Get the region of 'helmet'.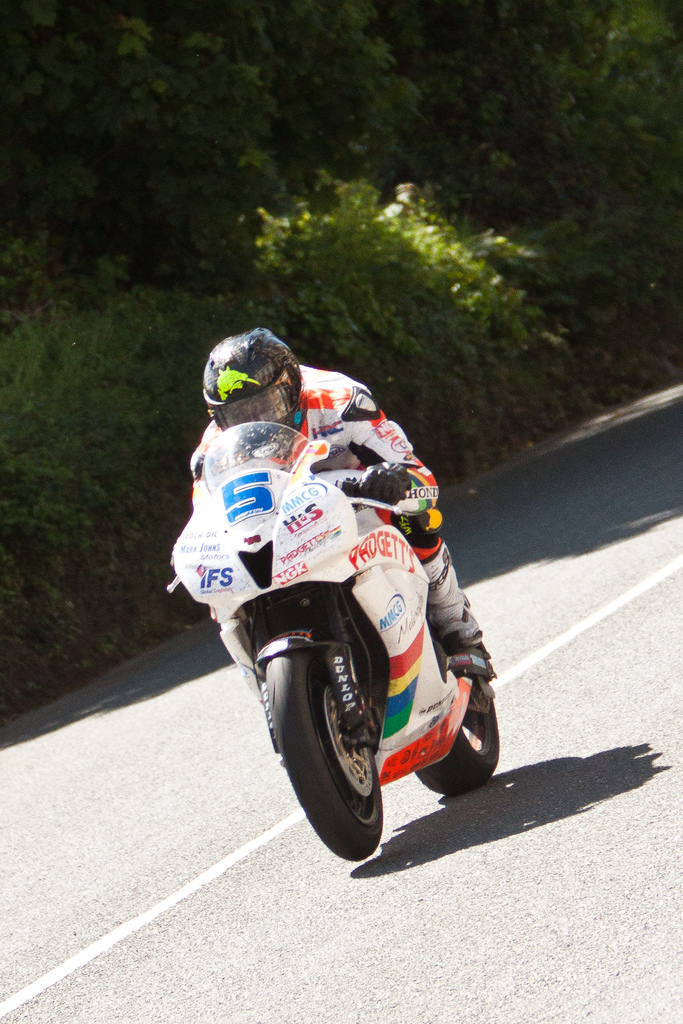
x1=205, y1=328, x2=306, y2=429.
